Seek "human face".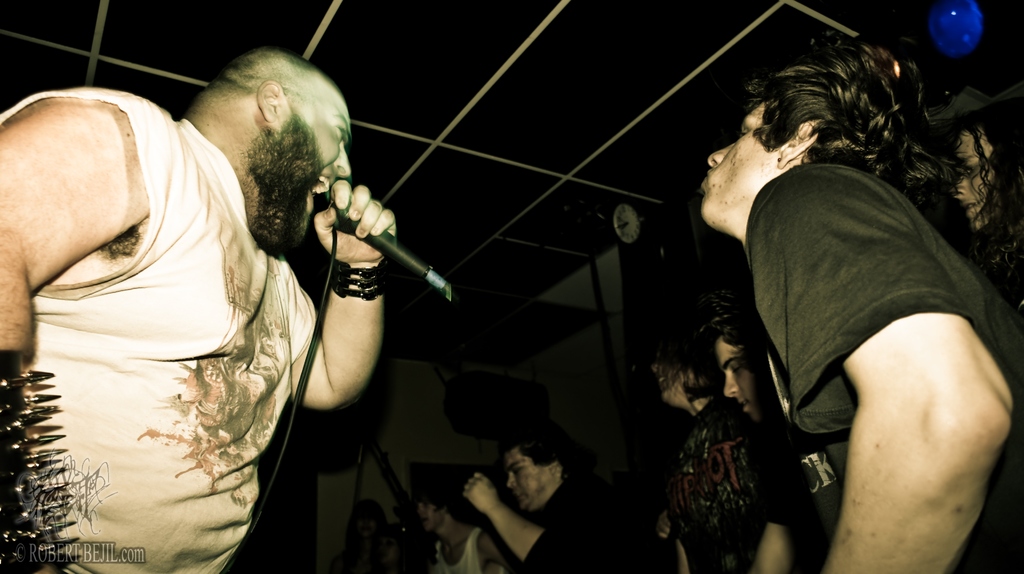
[x1=508, y1=450, x2=545, y2=508].
